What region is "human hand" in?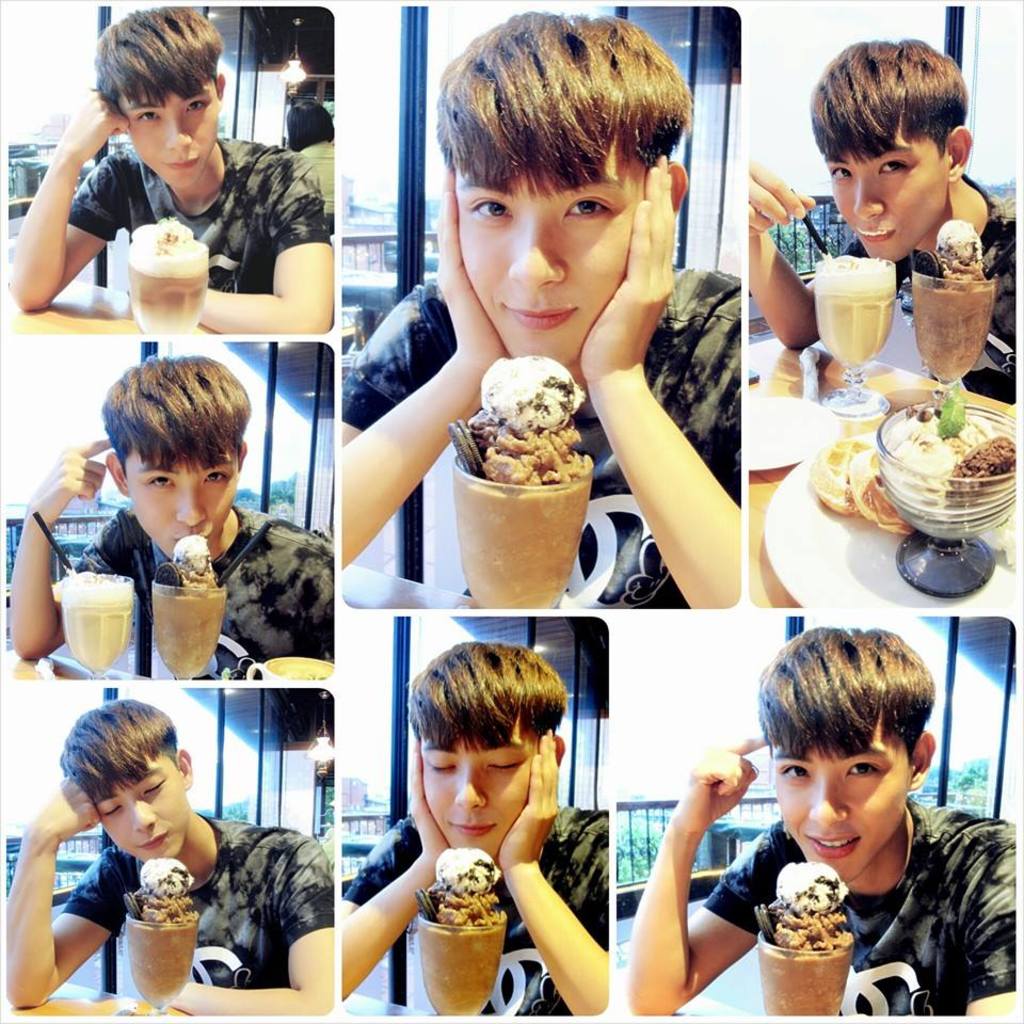
[409,741,450,862].
